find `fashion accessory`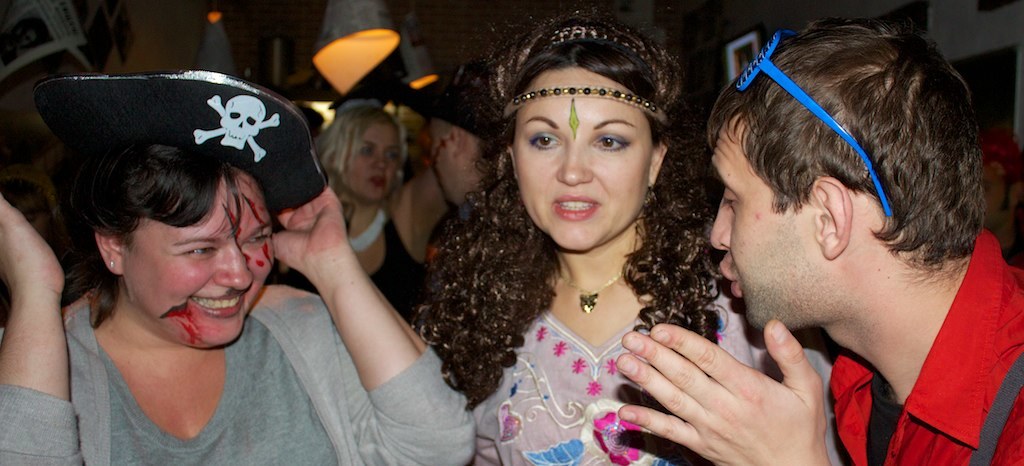
(32,67,333,228)
